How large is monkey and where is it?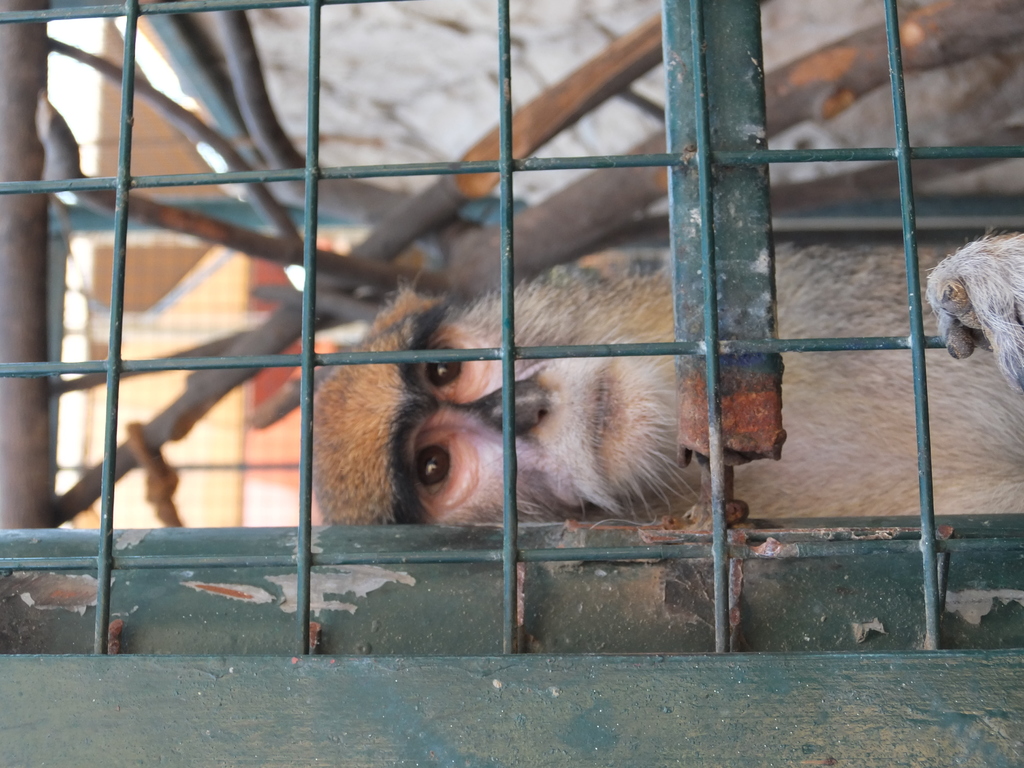
Bounding box: x1=314, y1=231, x2=1023, y2=511.
